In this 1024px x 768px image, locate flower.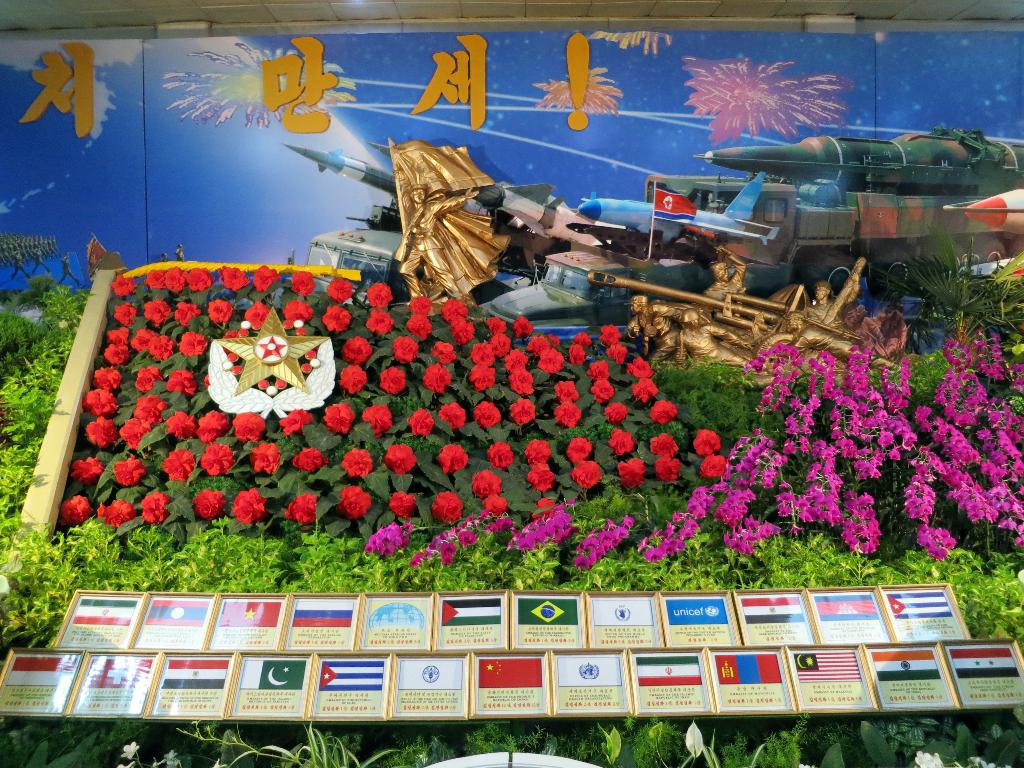
Bounding box: [x1=469, y1=471, x2=502, y2=500].
